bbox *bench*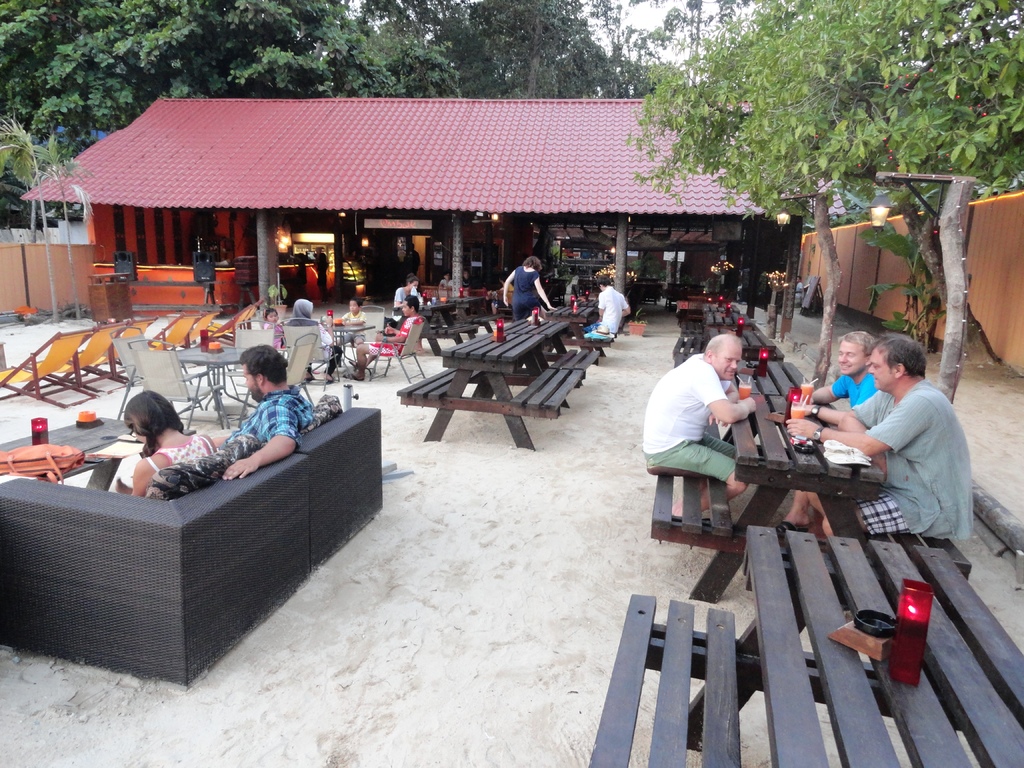
[left=589, top=594, right=737, bottom=767]
